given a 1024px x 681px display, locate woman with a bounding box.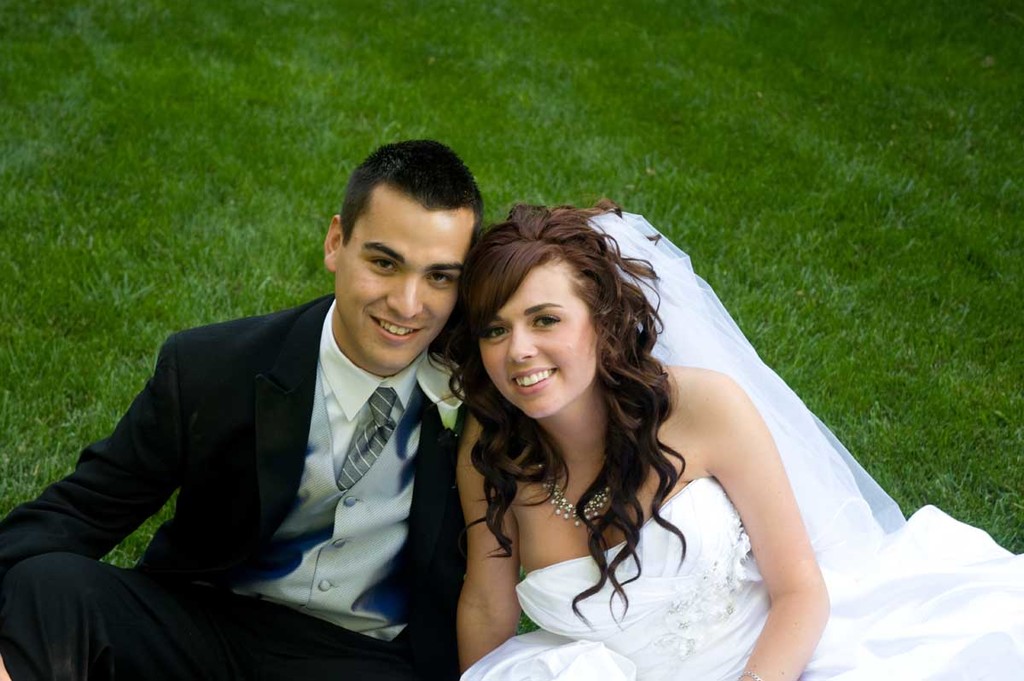
Located: <box>364,159,962,680</box>.
